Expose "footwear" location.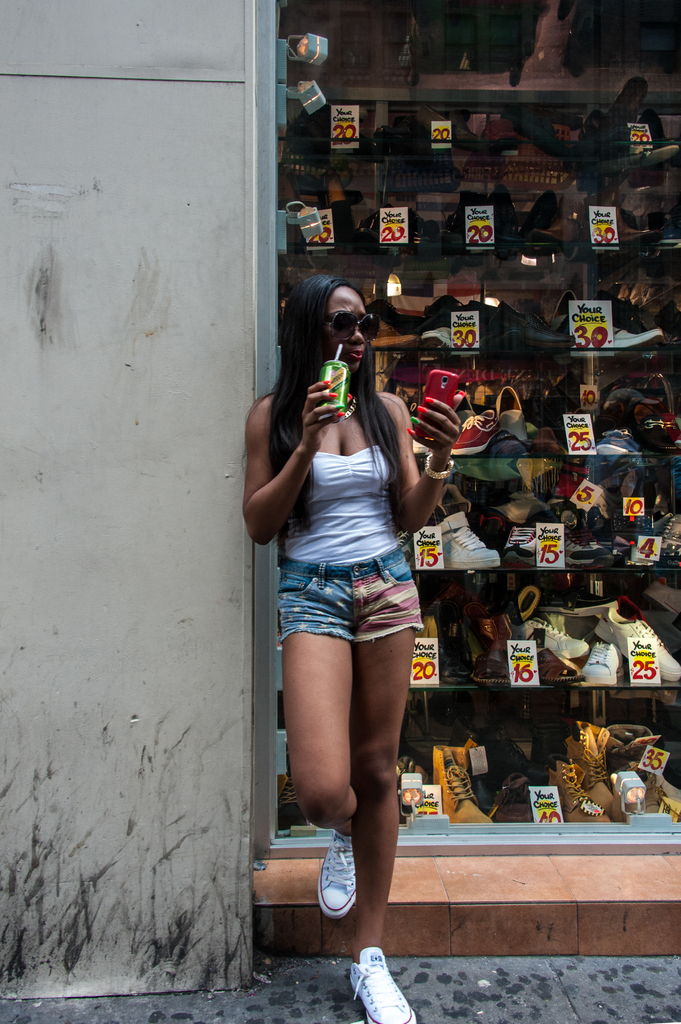
Exposed at <region>557, 536, 610, 568</region>.
